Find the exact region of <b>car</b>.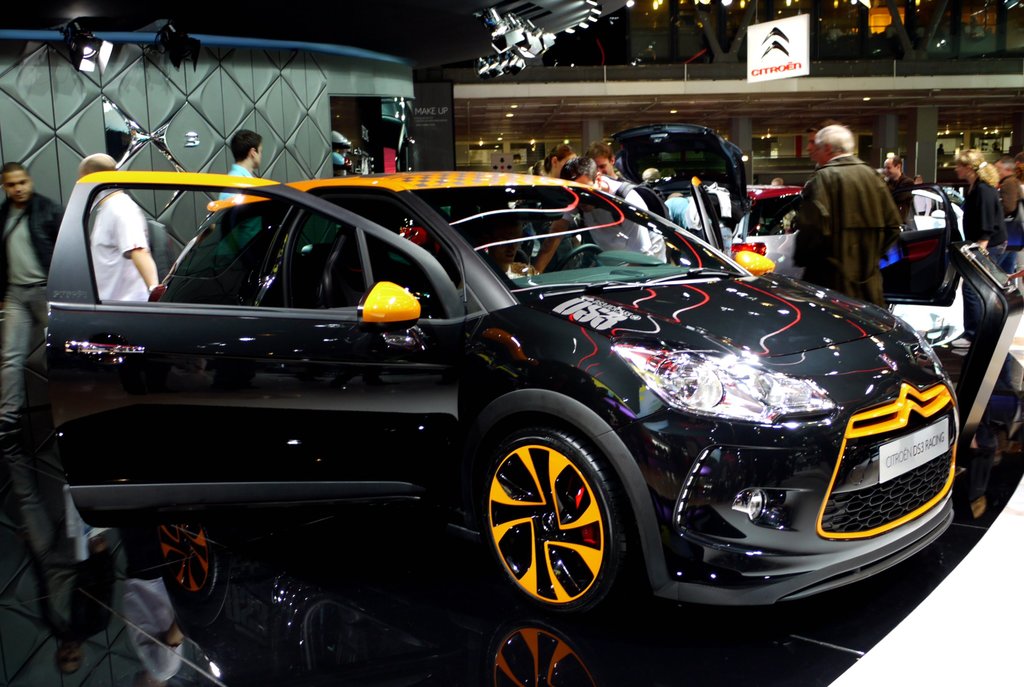
Exact region: (x1=20, y1=168, x2=972, y2=674).
